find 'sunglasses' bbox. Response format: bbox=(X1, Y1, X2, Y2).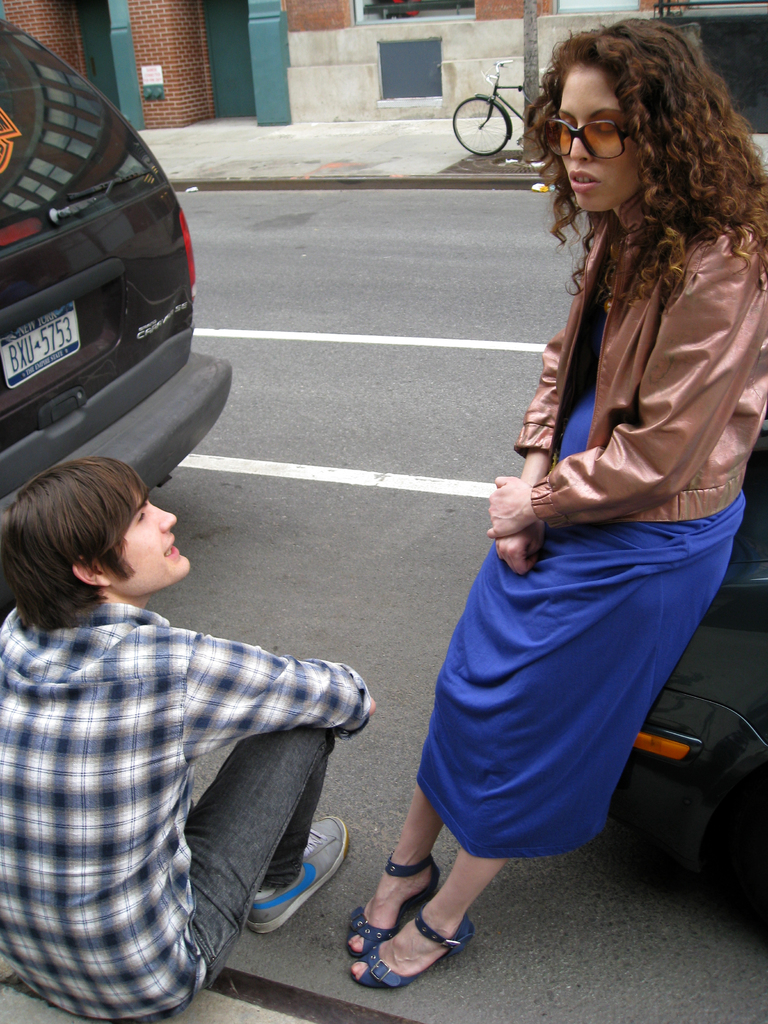
bbox=(537, 114, 632, 160).
